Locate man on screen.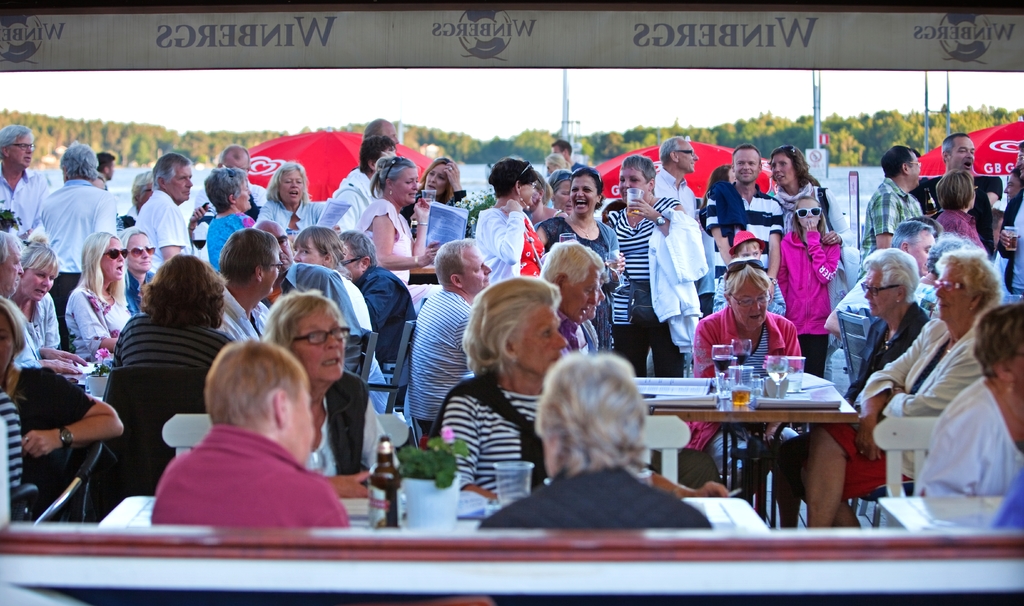
On screen at rect(0, 123, 44, 232).
